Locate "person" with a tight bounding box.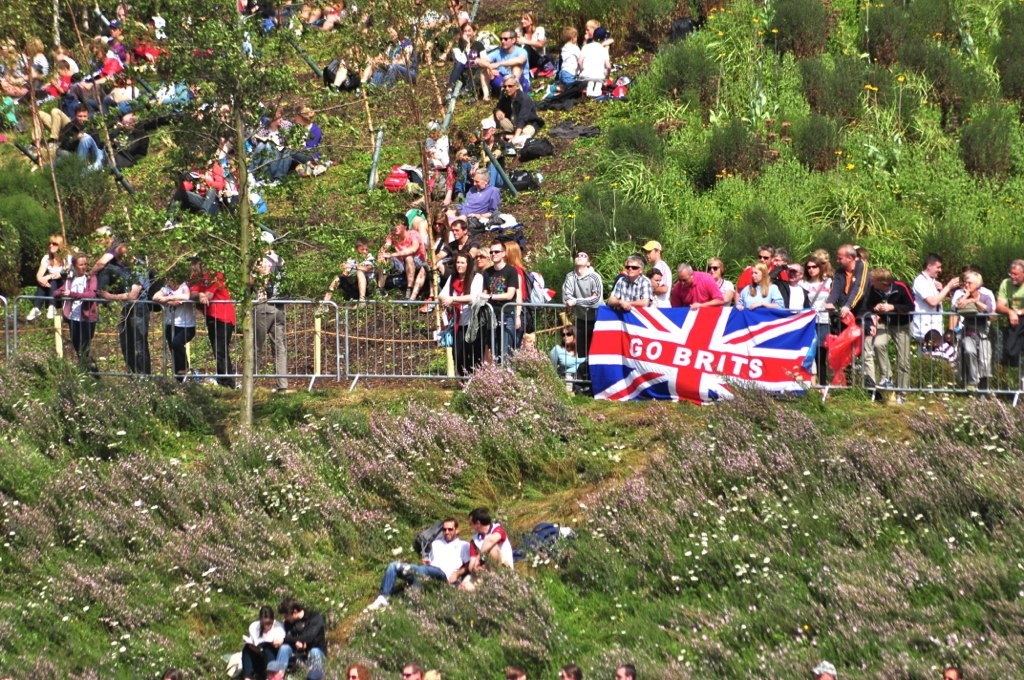
555,663,589,679.
